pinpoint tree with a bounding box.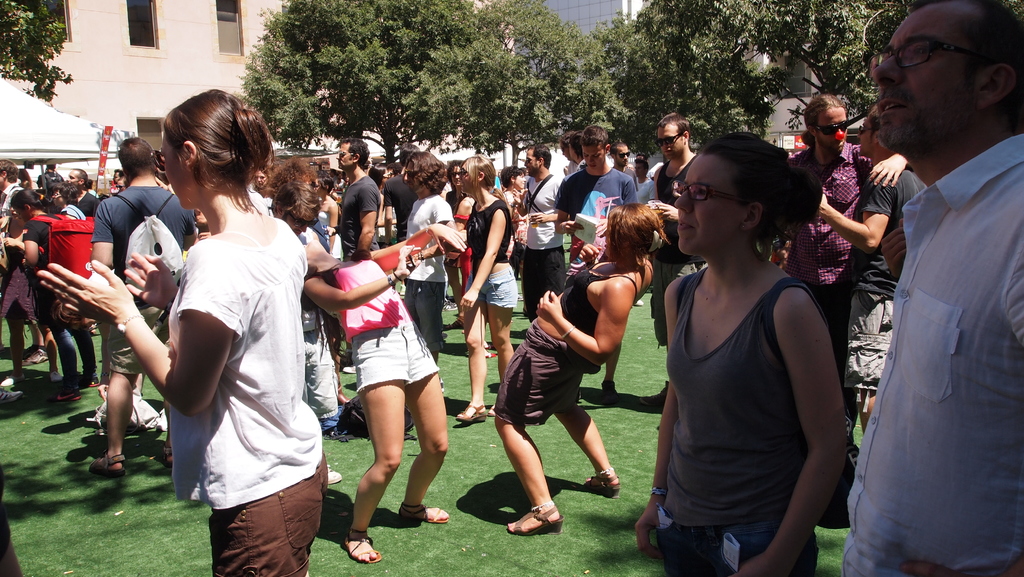
1 0 88 111.
